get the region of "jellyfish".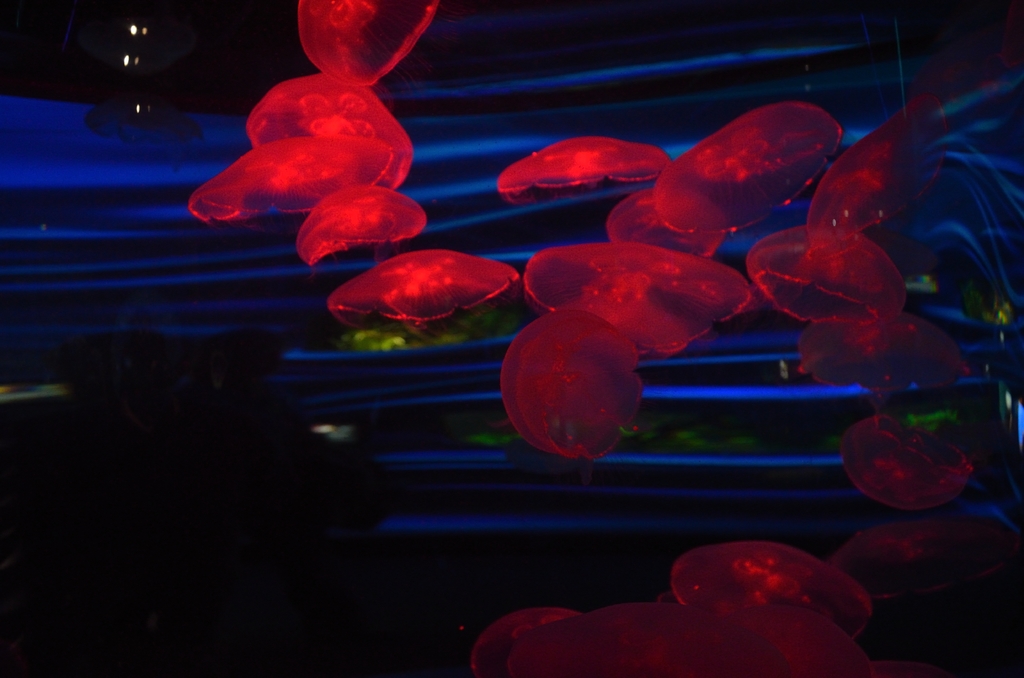
left=328, top=250, right=515, bottom=333.
